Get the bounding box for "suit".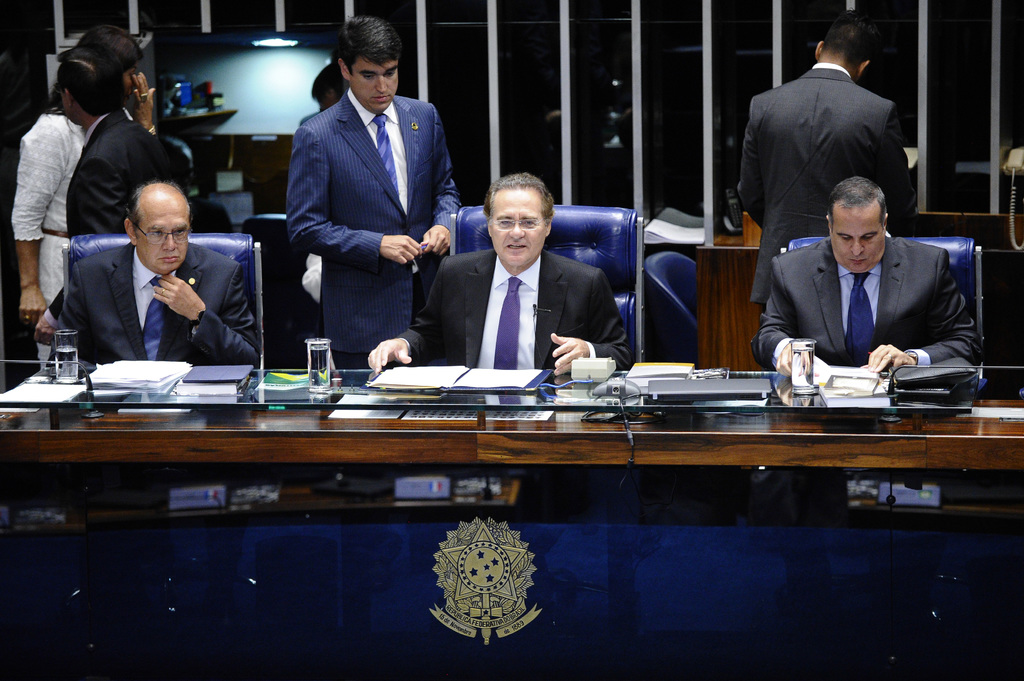
[x1=276, y1=35, x2=467, y2=376].
